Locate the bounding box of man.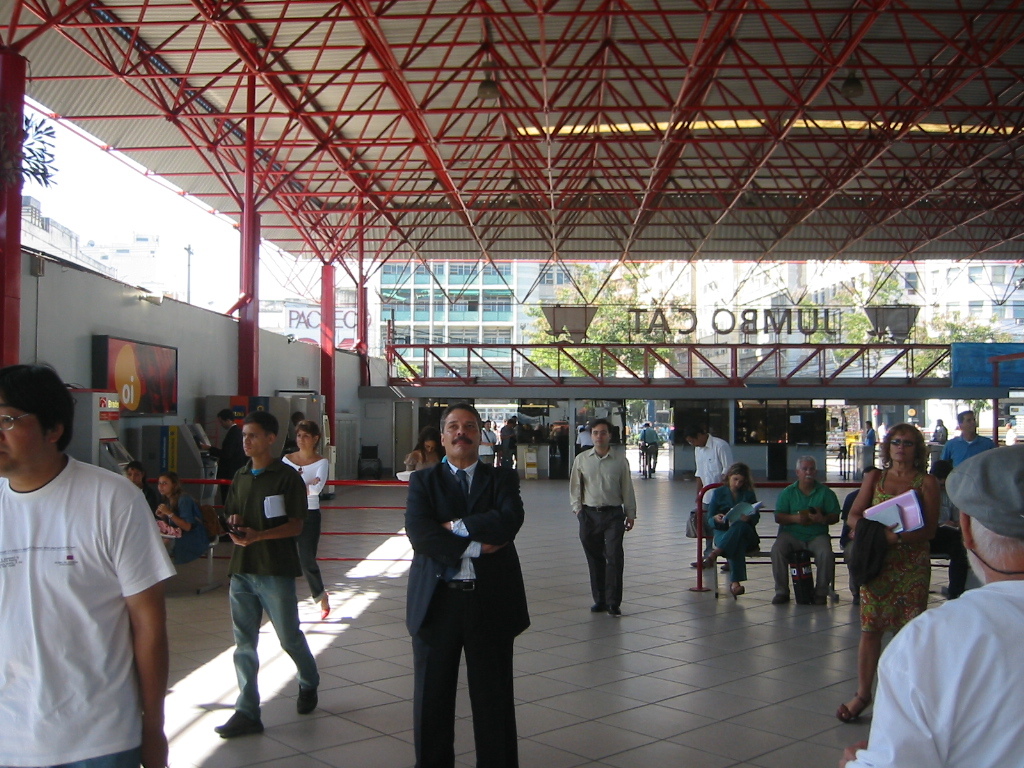
Bounding box: 769, 452, 845, 599.
